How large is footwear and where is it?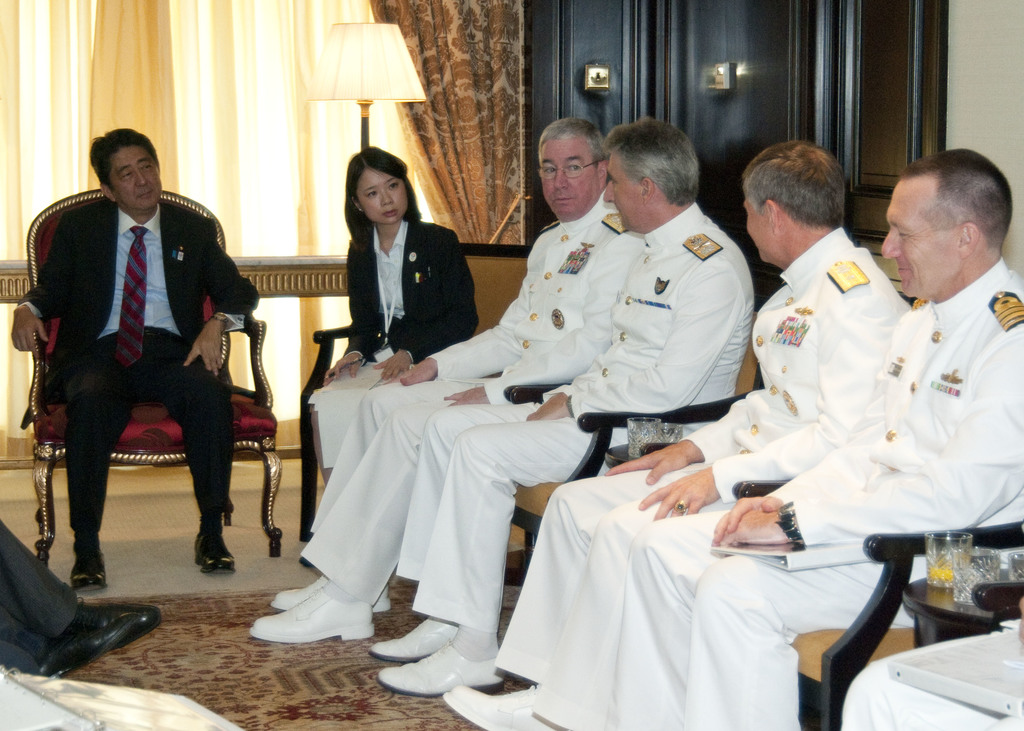
Bounding box: box=[246, 583, 378, 647].
